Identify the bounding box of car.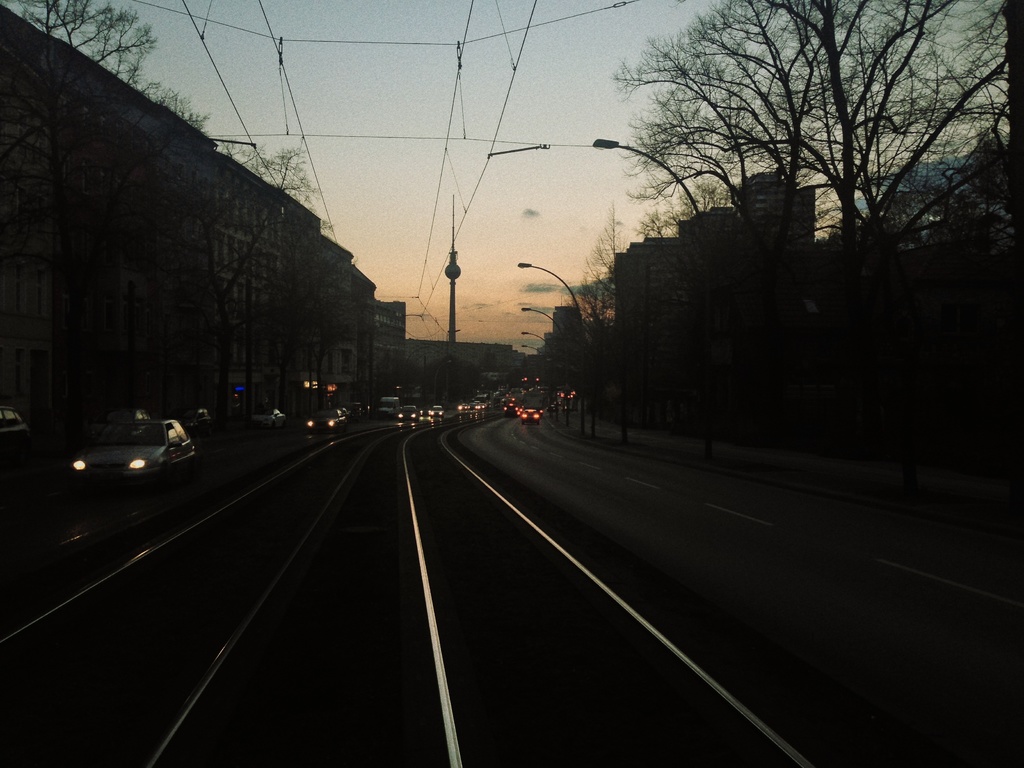
region(308, 410, 346, 427).
